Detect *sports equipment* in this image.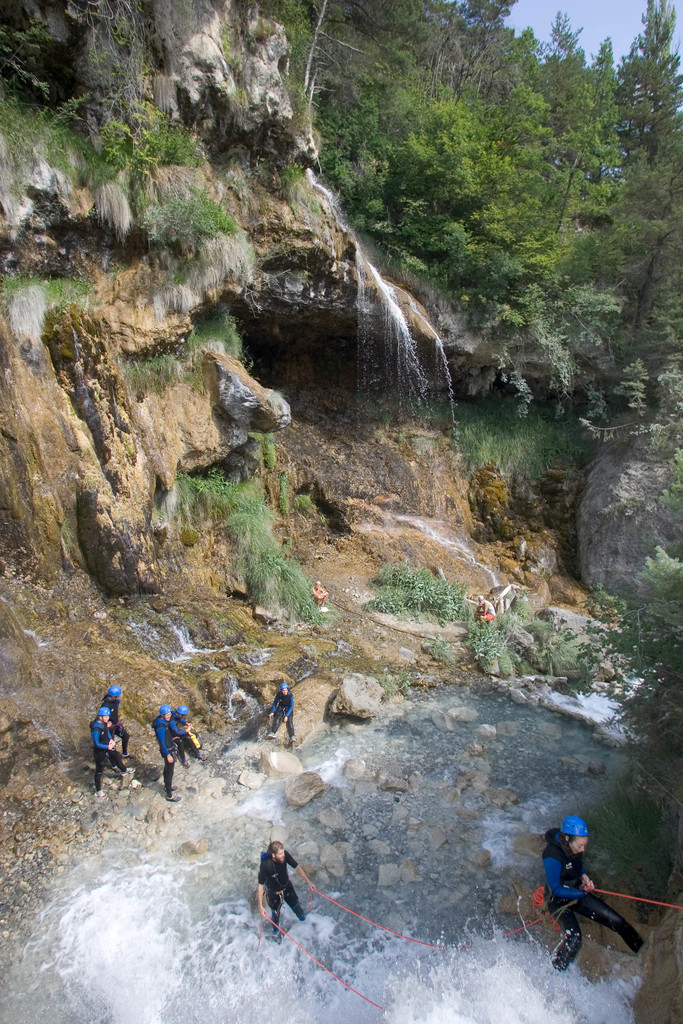
Detection: locate(106, 685, 122, 700).
